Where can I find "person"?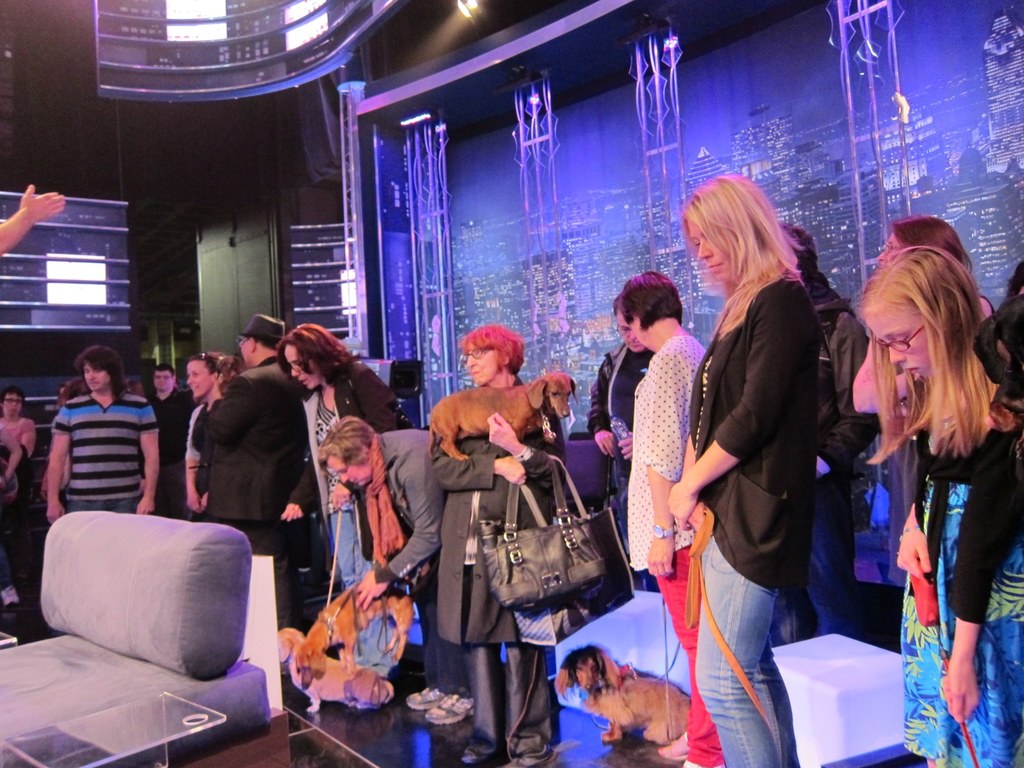
You can find it at <region>186, 348, 232, 524</region>.
